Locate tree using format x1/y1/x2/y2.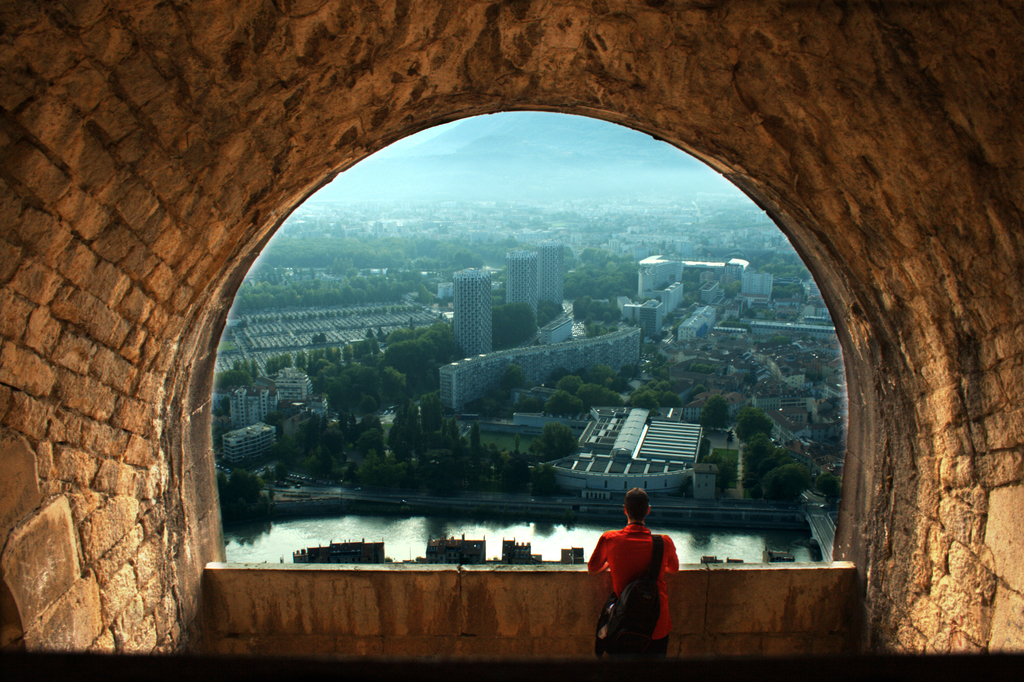
536/298/563/328.
